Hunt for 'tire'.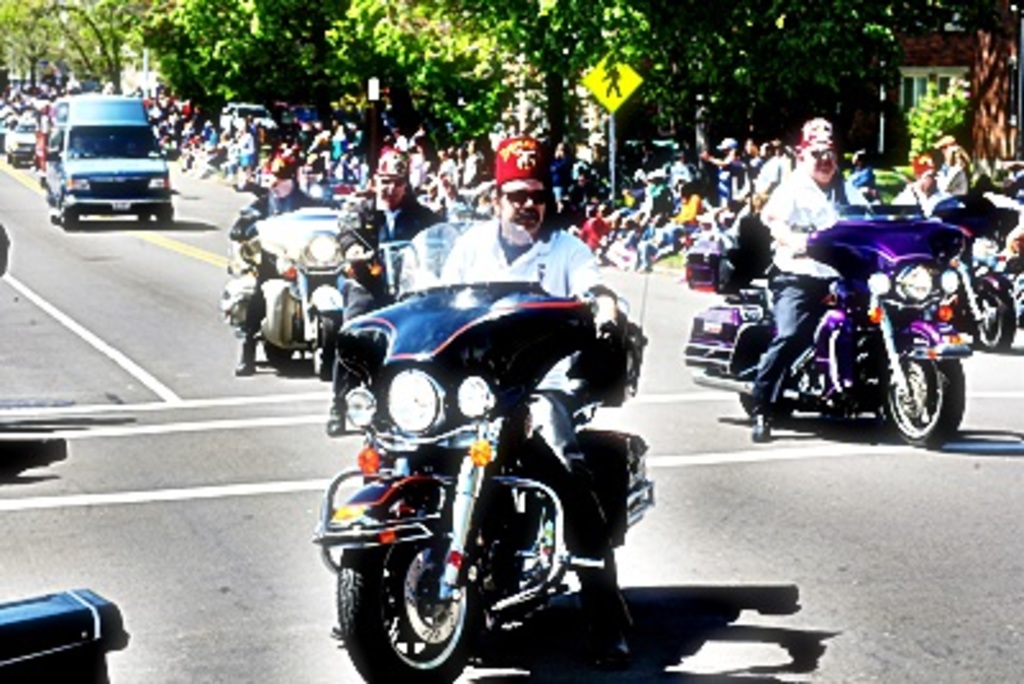
Hunted down at [x1=338, y1=530, x2=484, y2=681].
